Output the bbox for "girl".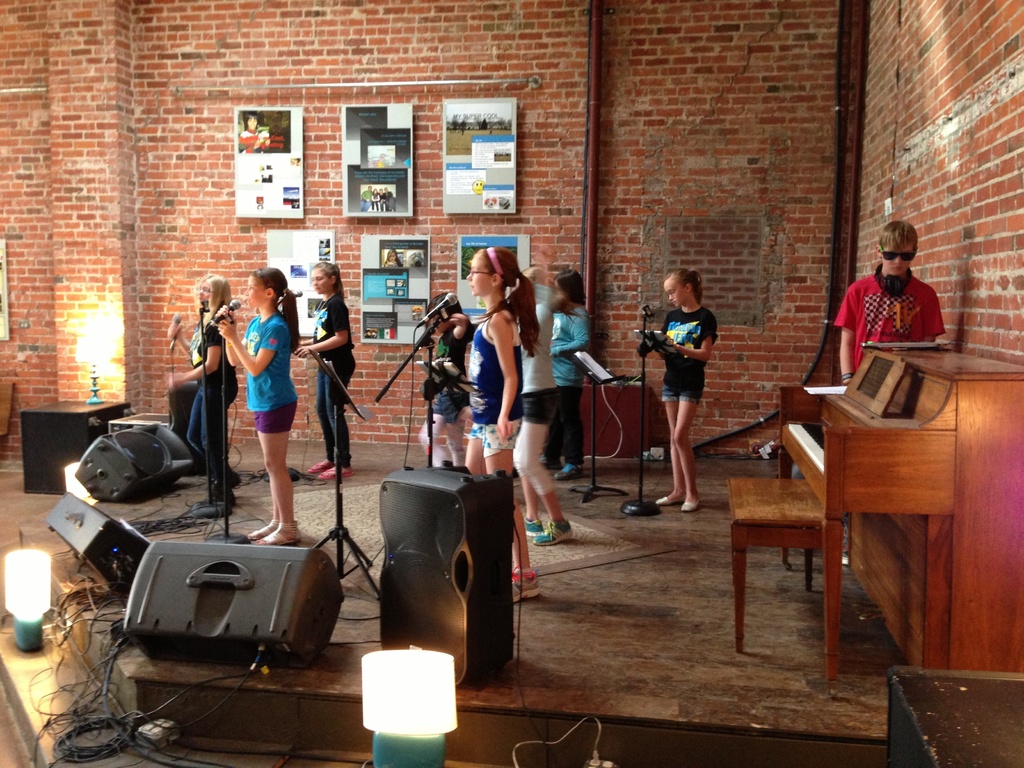
box=[164, 273, 238, 509].
